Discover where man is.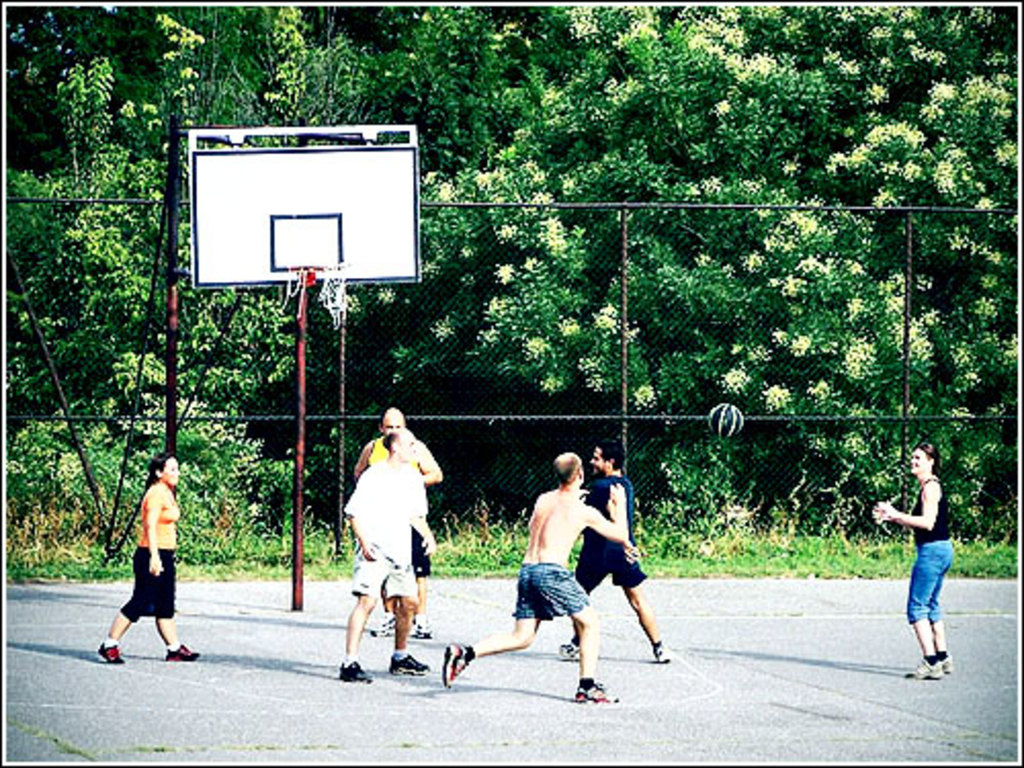
Discovered at BBox(559, 438, 668, 662).
